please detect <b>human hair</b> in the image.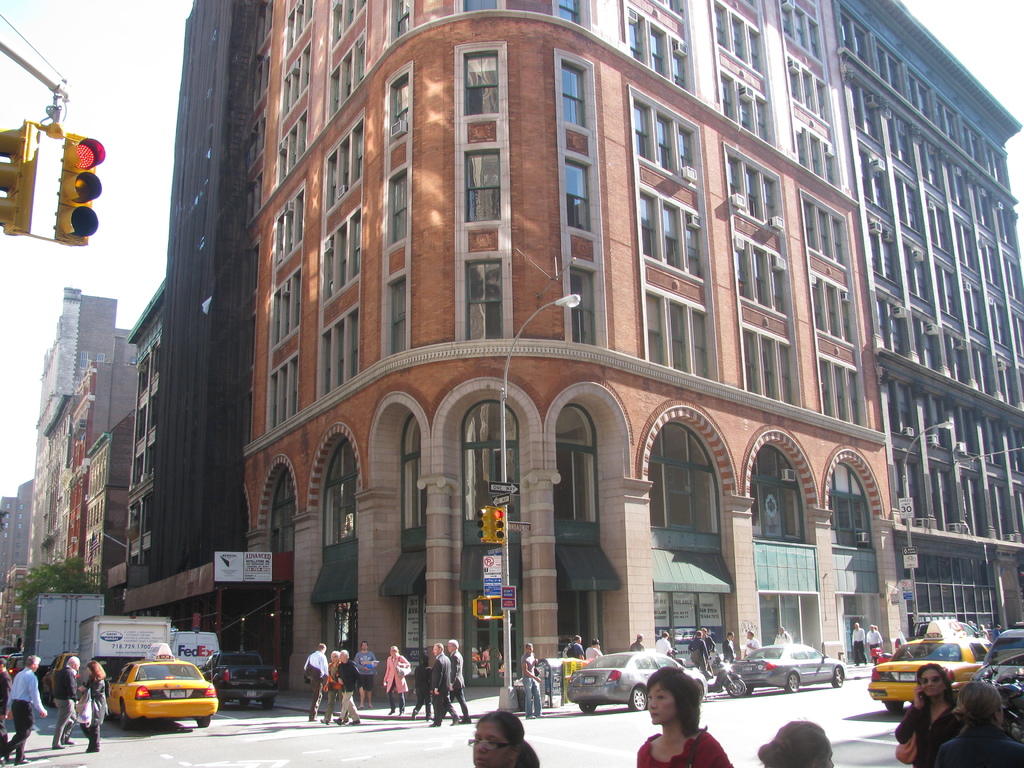
x1=329, y1=650, x2=340, y2=659.
